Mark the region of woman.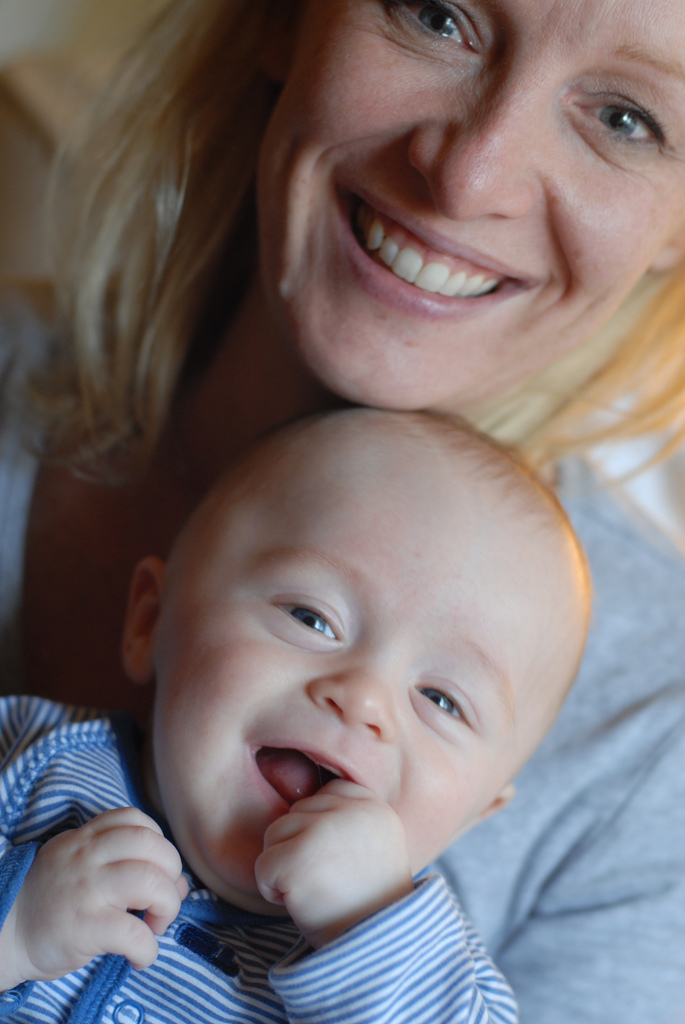
Region: [0, 7, 684, 826].
